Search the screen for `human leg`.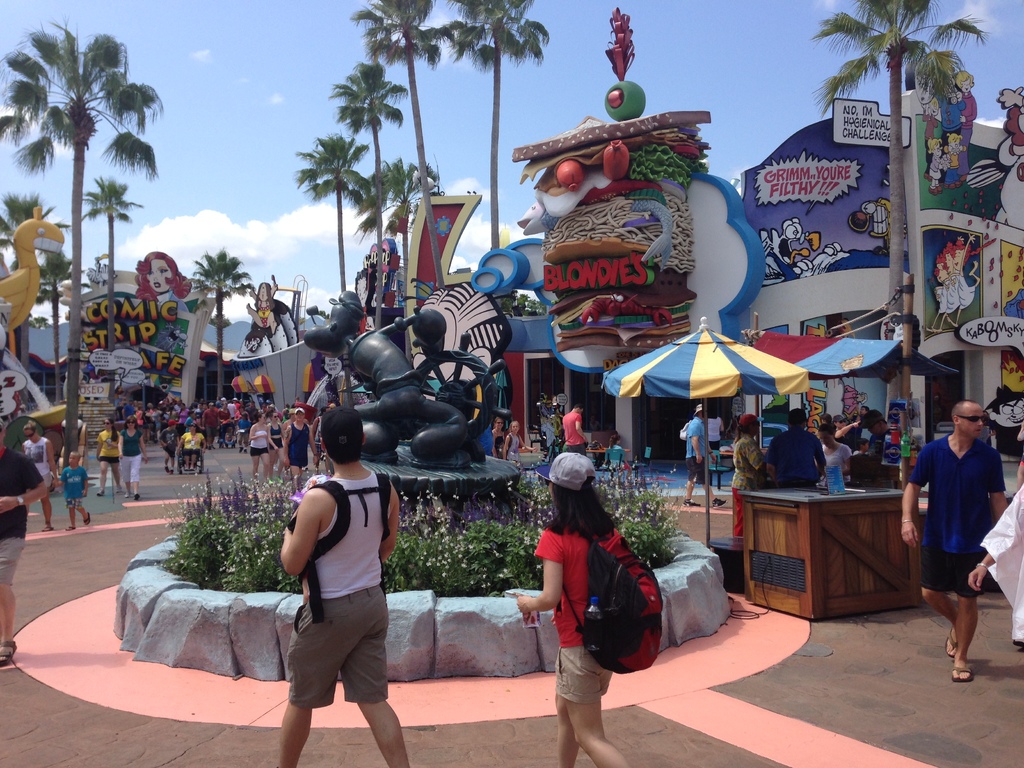
Found at {"left": 68, "top": 499, "right": 75, "bottom": 531}.
